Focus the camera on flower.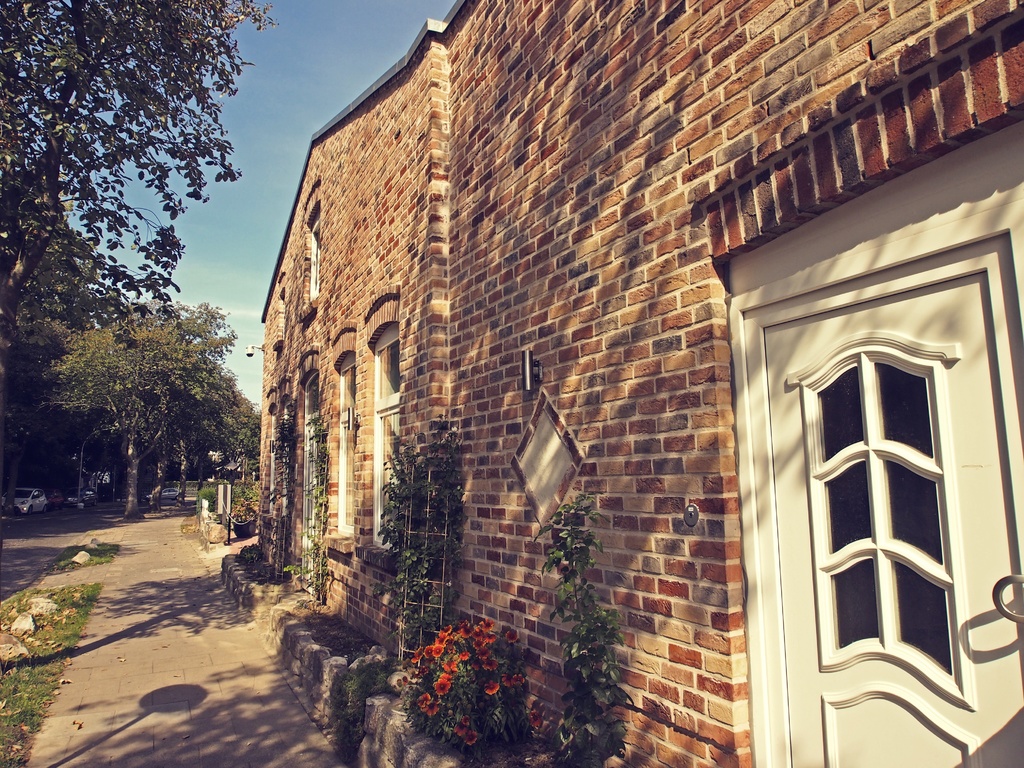
Focus region: box(486, 682, 497, 694).
